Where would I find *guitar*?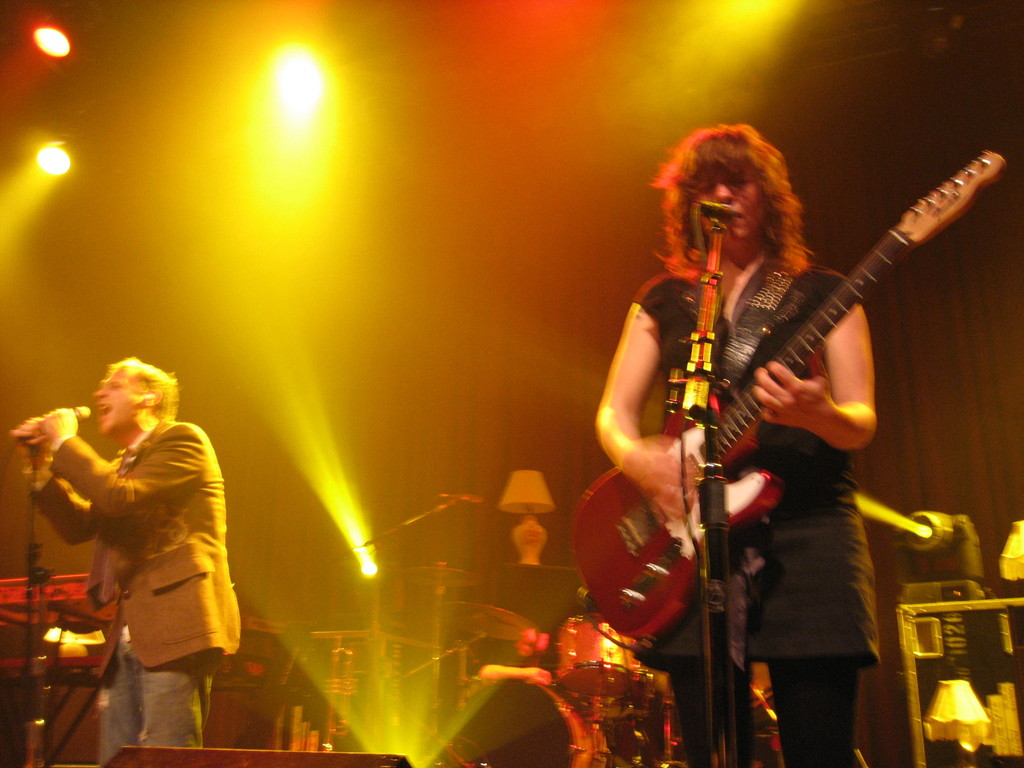
At 566,138,1006,640.
